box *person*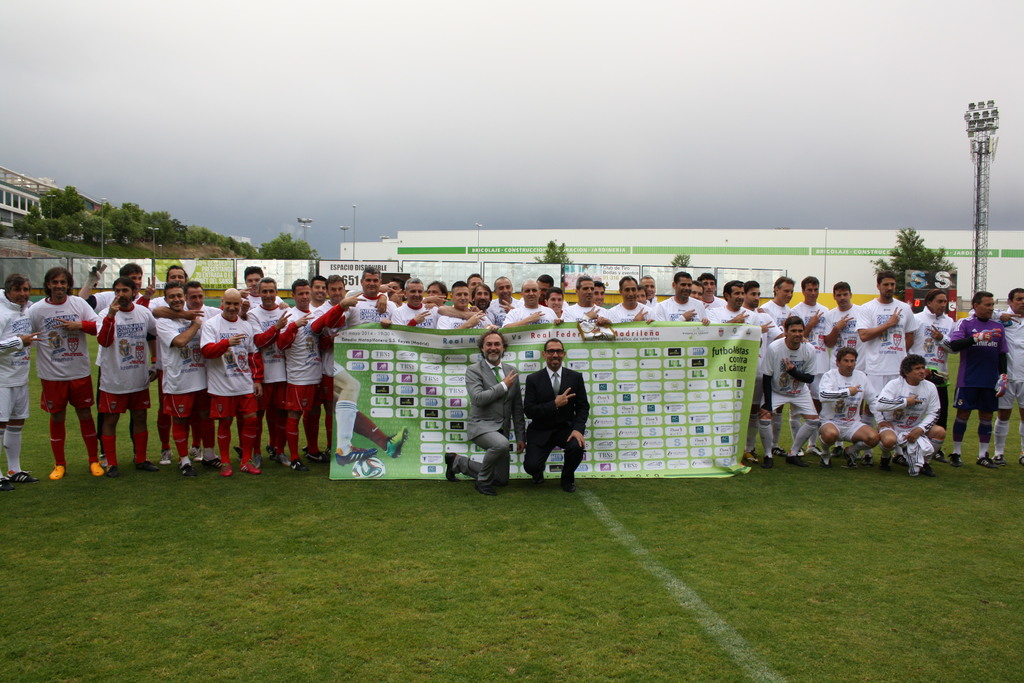
crop(706, 276, 767, 468)
